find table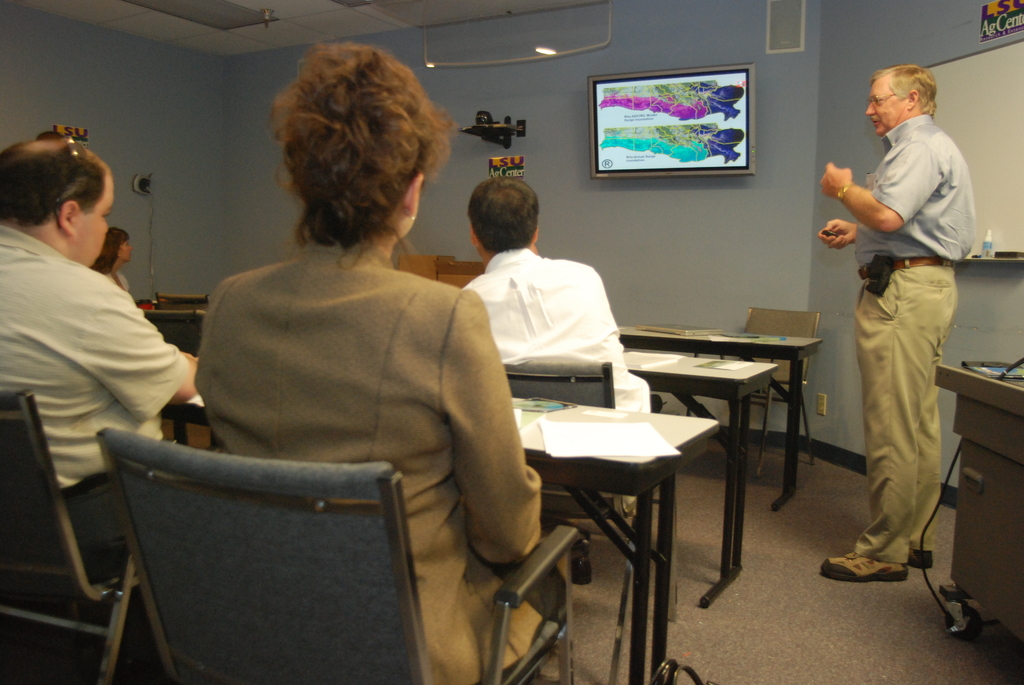
box=[621, 354, 772, 609]
